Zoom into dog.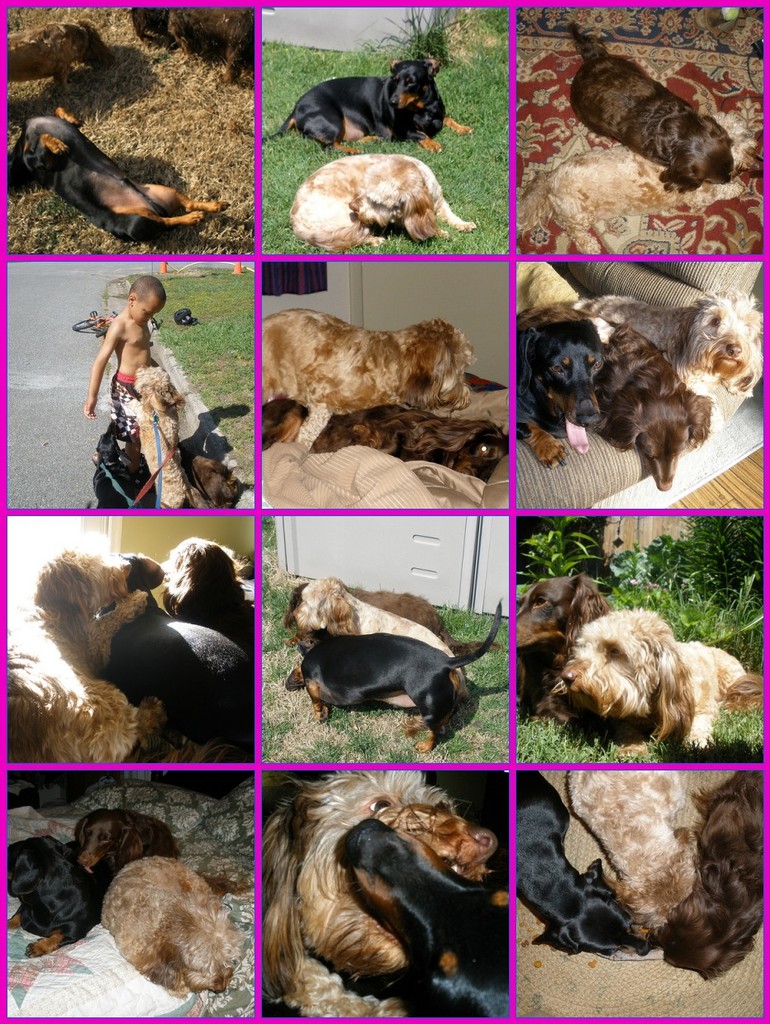
Zoom target: locate(7, 548, 164, 763).
